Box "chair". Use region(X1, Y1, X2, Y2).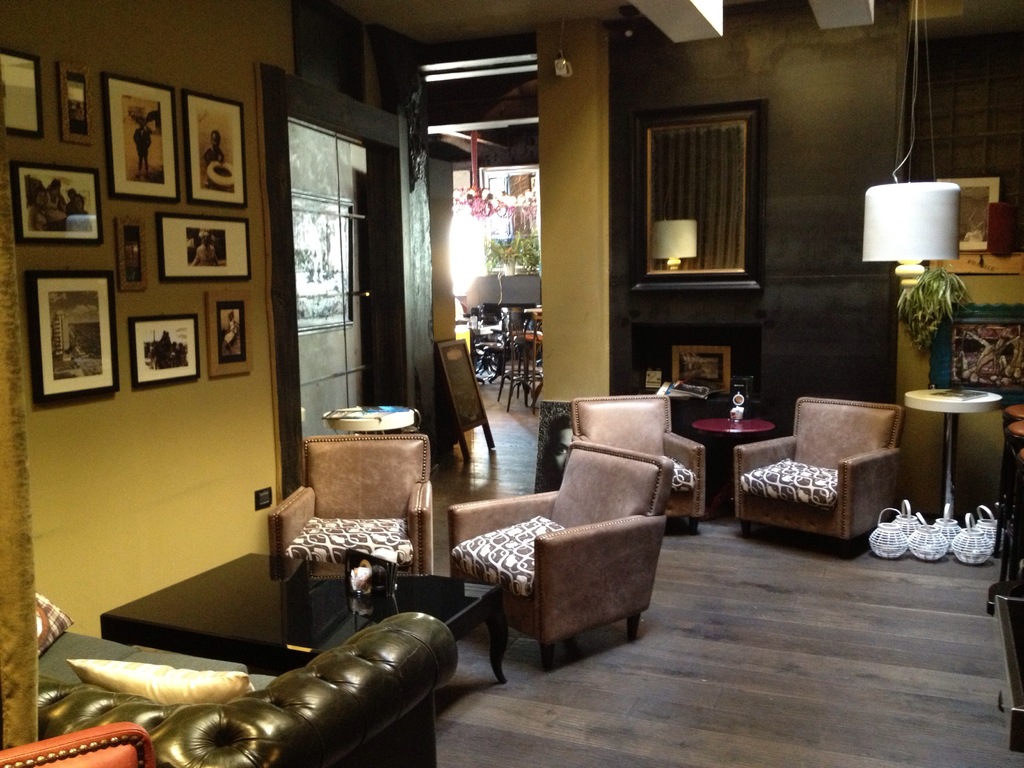
region(0, 723, 154, 767).
